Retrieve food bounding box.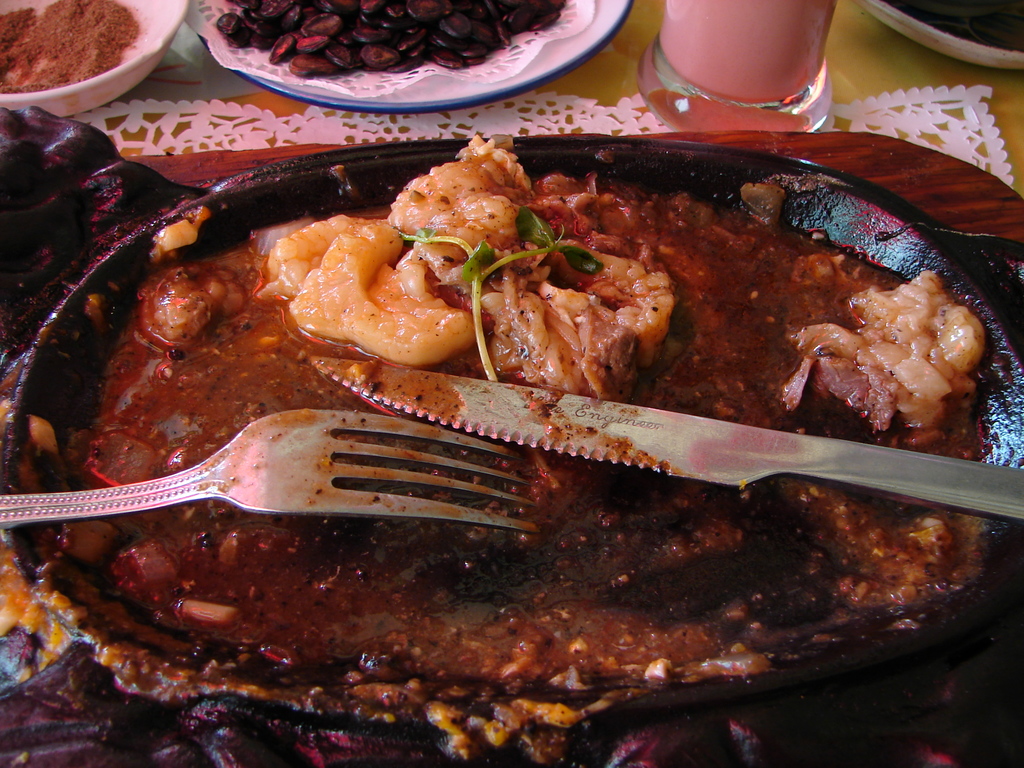
Bounding box: 0 541 68 679.
